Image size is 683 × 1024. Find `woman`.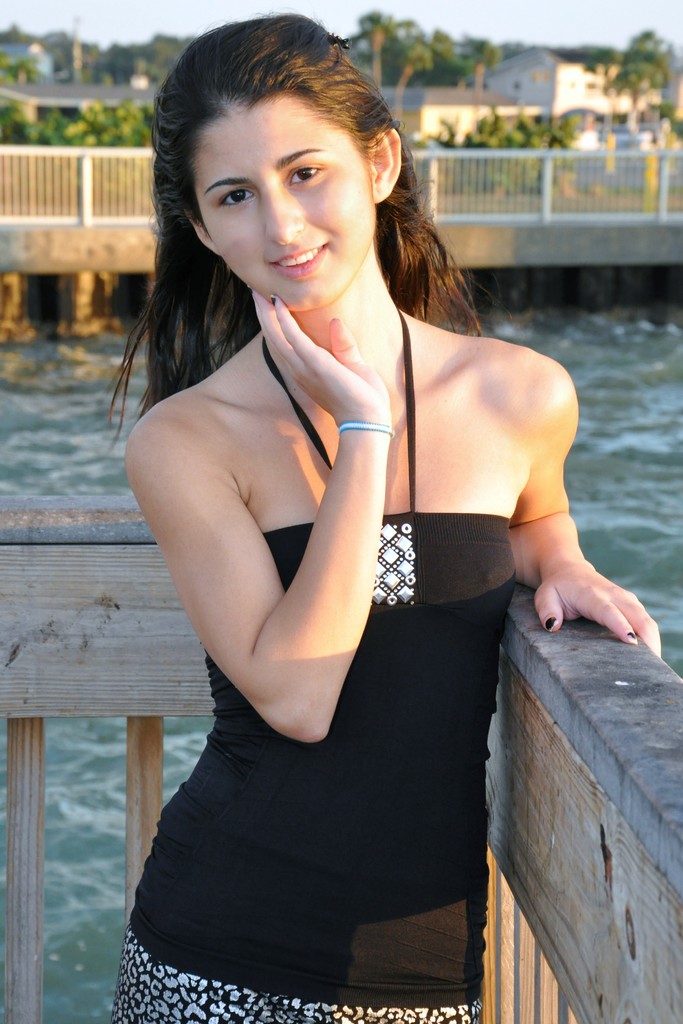
{"left": 88, "top": 15, "right": 560, "bottom": 1023}.
